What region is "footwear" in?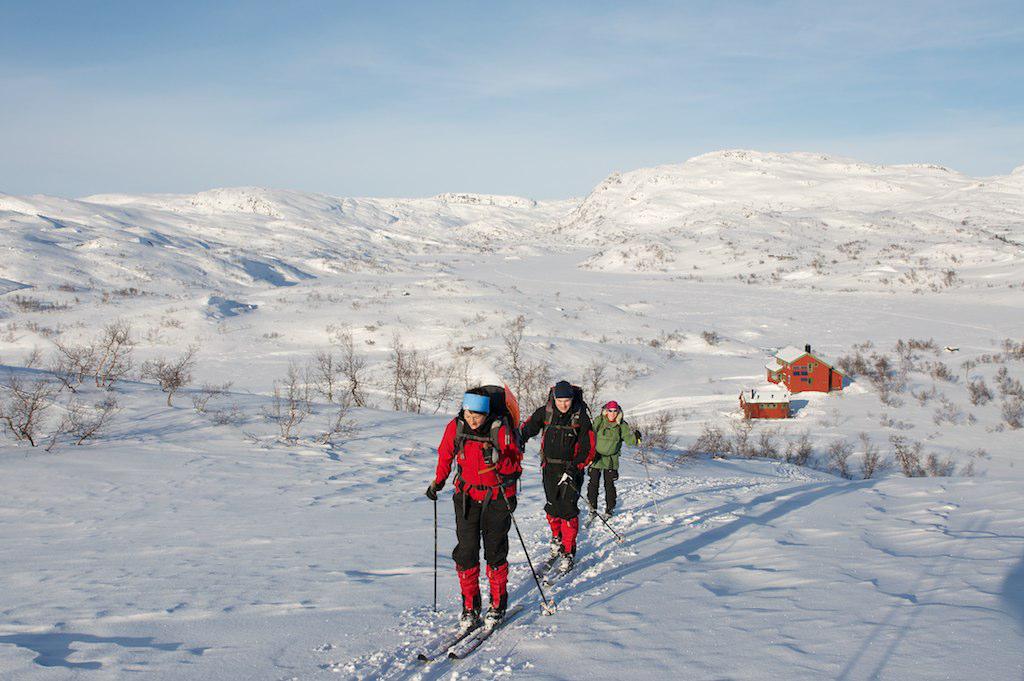
locate(557, 555, 573, 574).
